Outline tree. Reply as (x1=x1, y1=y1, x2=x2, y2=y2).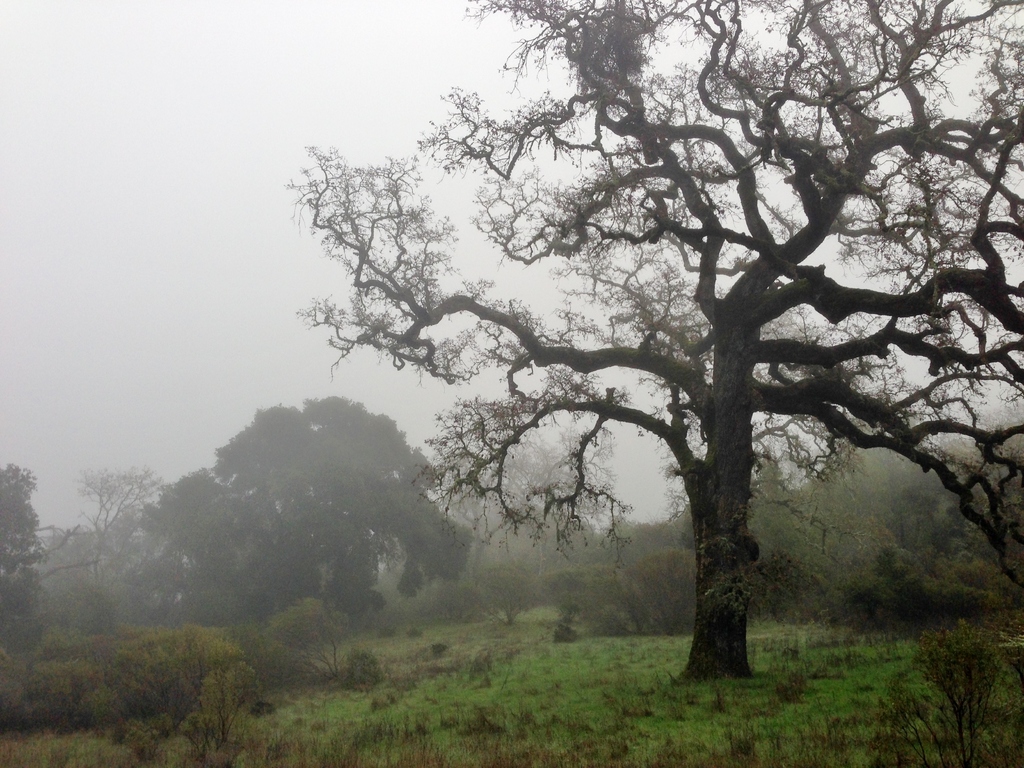
(x1=205, y1=28, x2=1007, y2=703).
